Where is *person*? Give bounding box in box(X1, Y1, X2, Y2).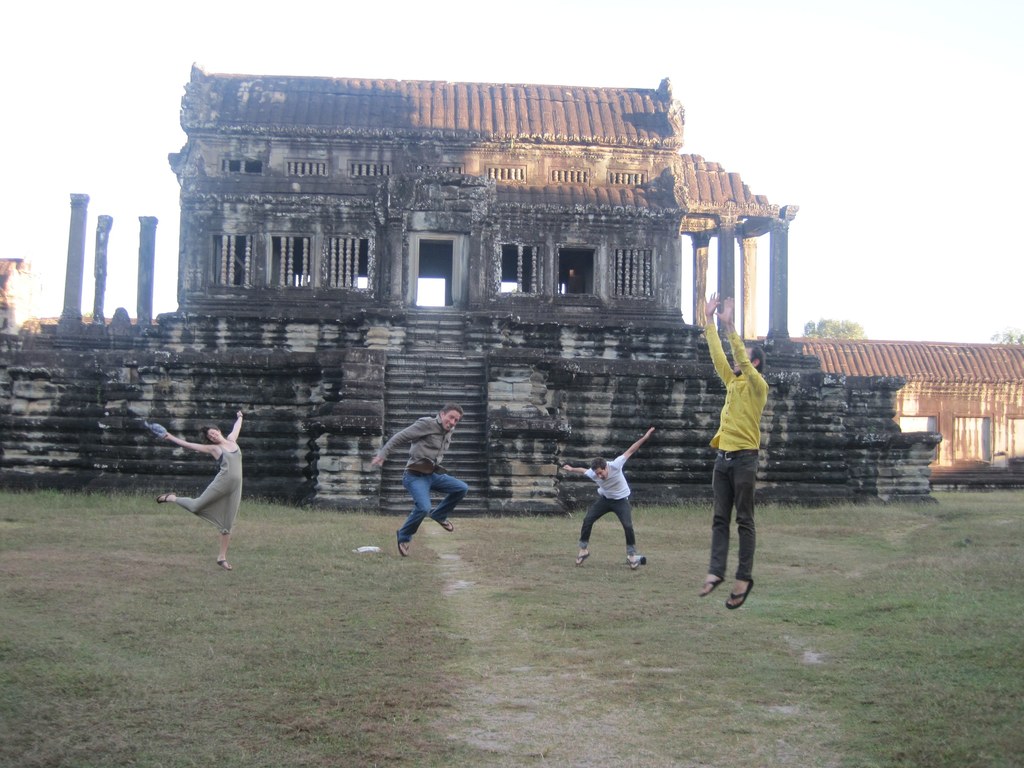
box(705, 300, 786, 612).
